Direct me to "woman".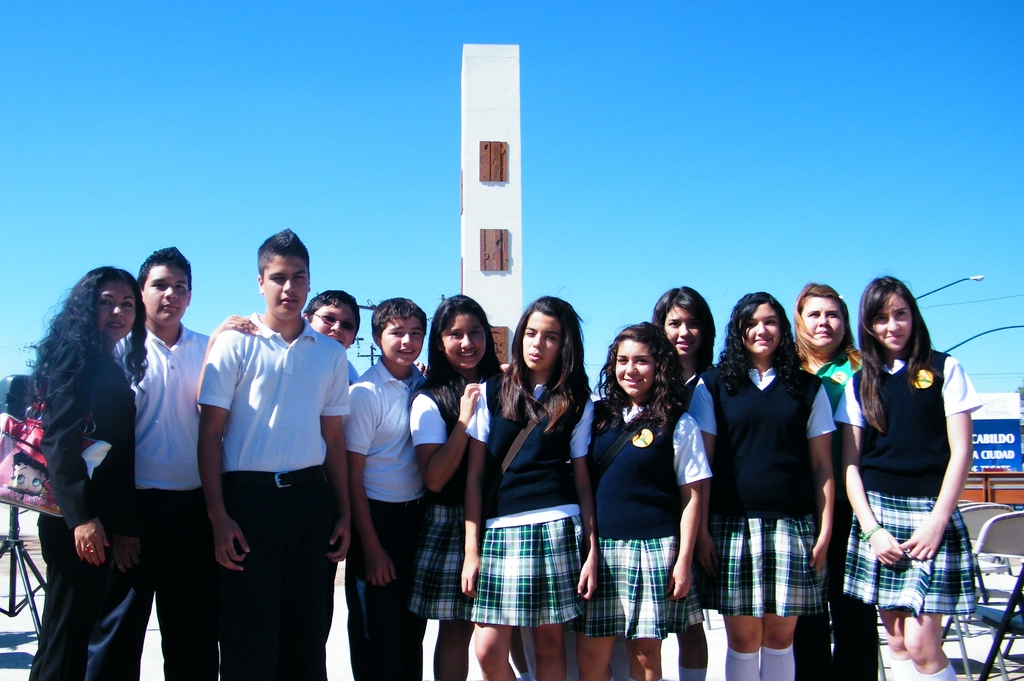
Direction: [left=410, top=289, right=544, bottom=680].
